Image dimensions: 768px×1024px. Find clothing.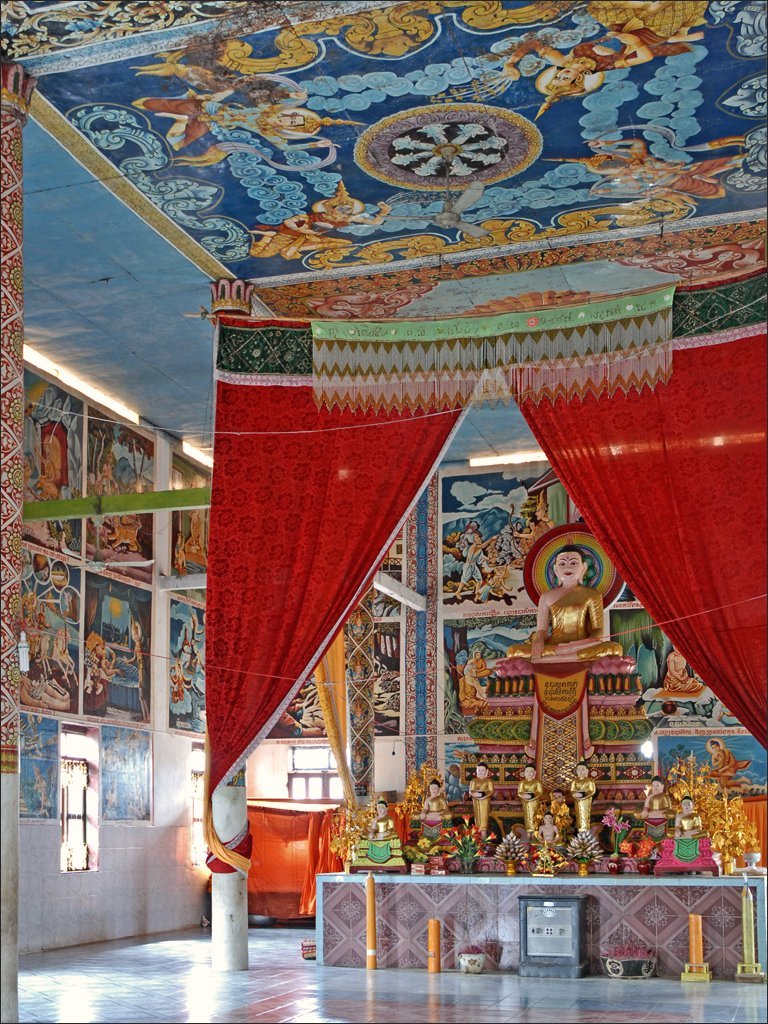
634 793 680 820.
